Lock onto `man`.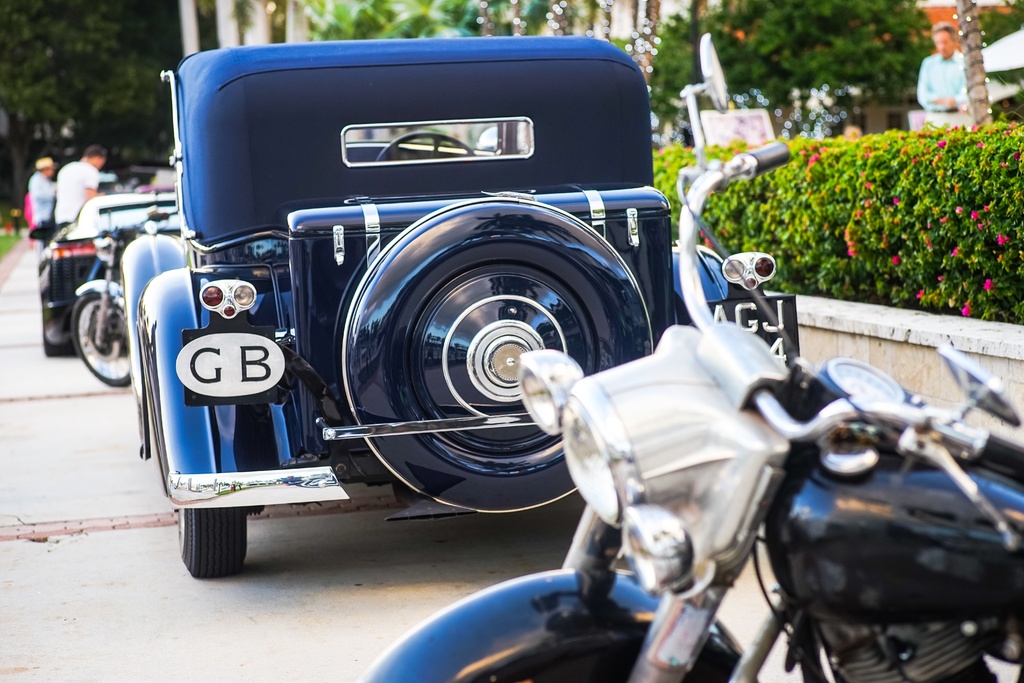
Locked: [913,28,987,114].
